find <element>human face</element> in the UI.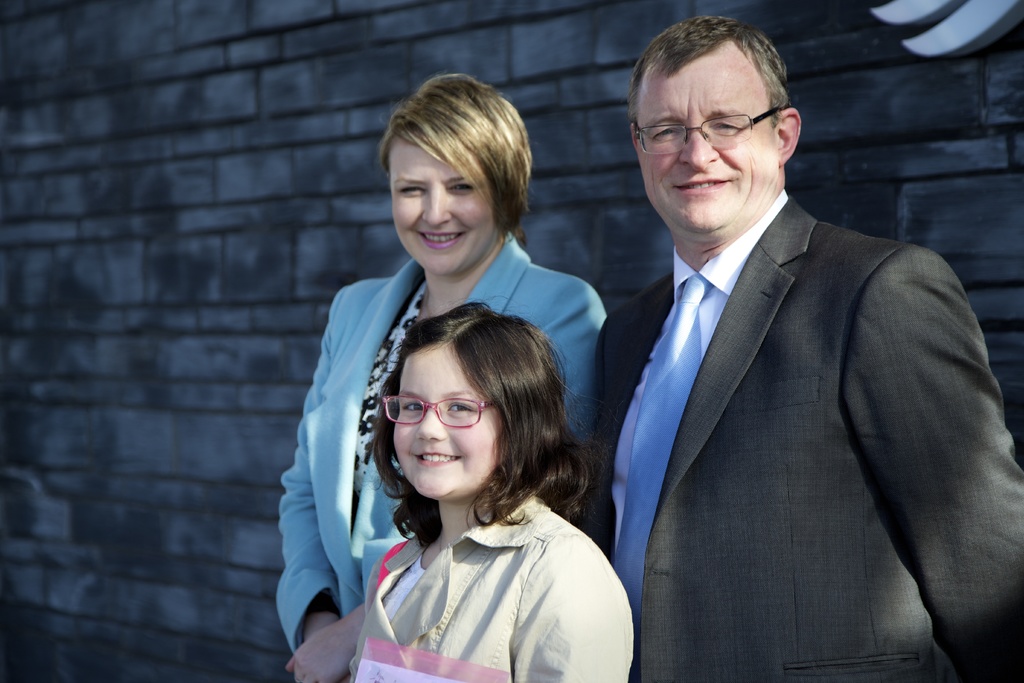
UI element at [385,131,490,281].
